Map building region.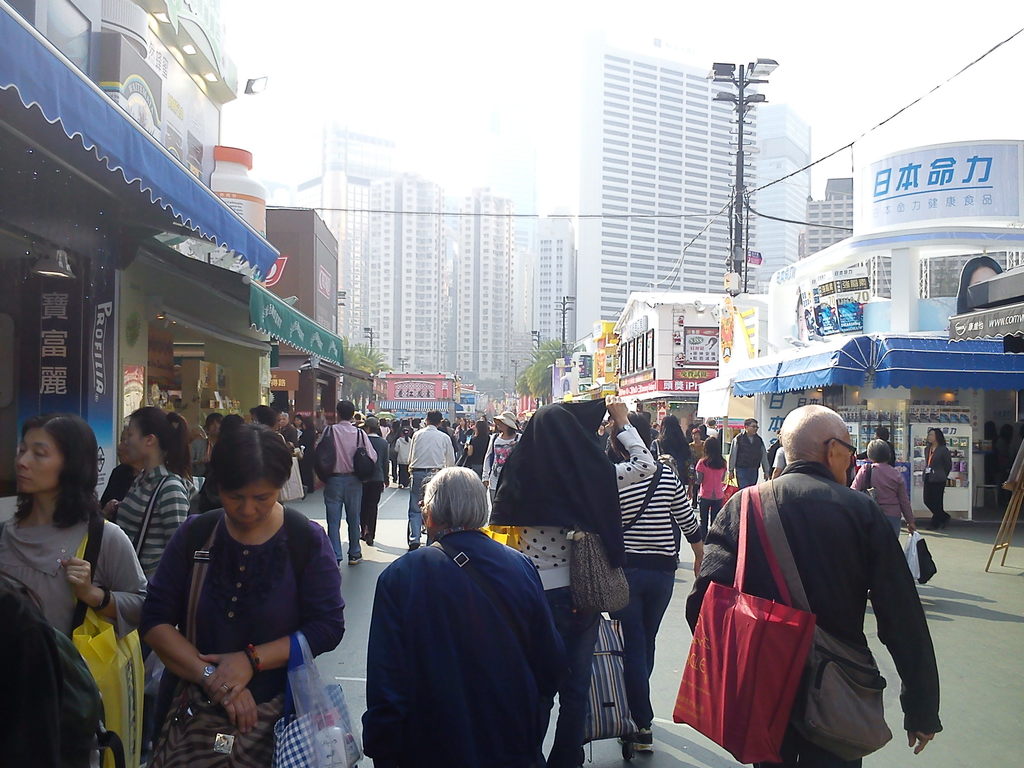
Mapped to 384:177:452:368.
